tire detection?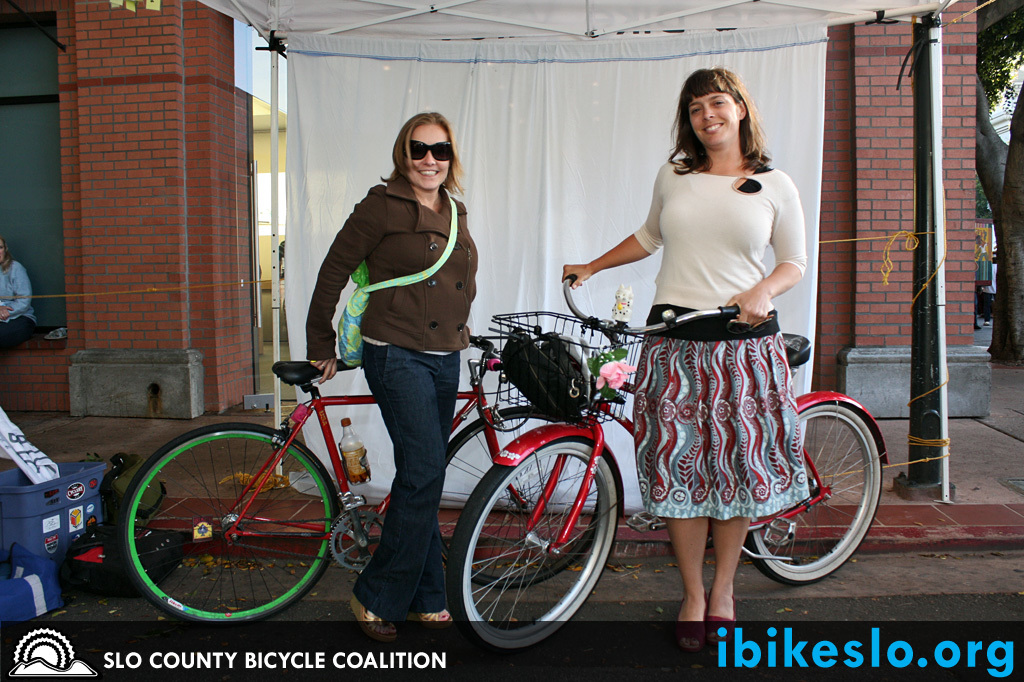
x1=750 y1=402 x2=883 y2=586
